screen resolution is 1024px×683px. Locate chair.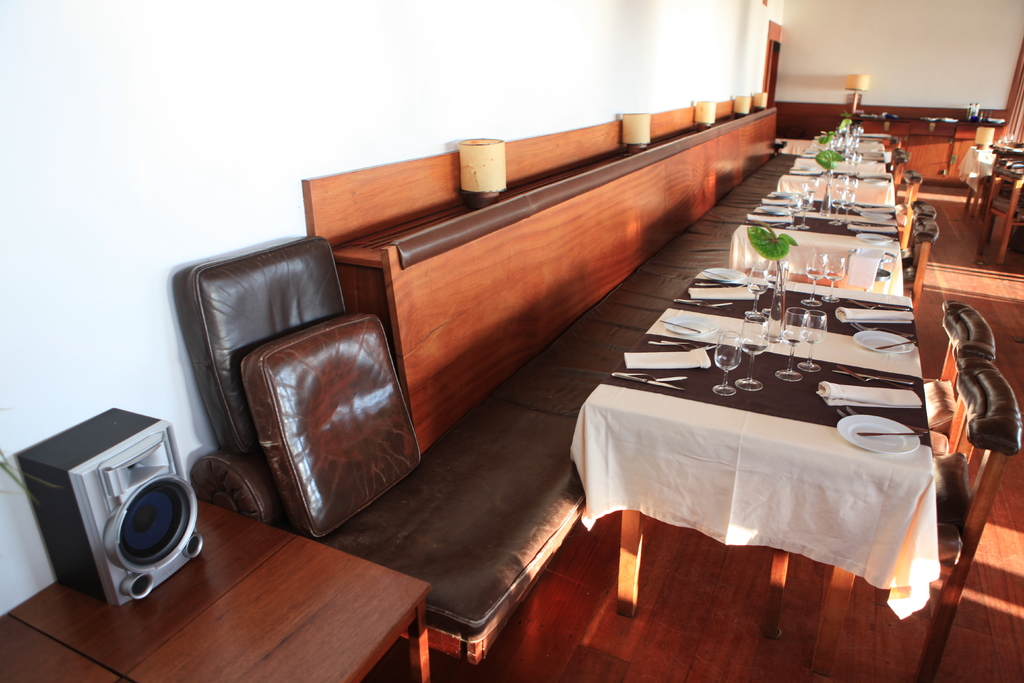
x1=884, y1=149, x2=908, y2=188.
